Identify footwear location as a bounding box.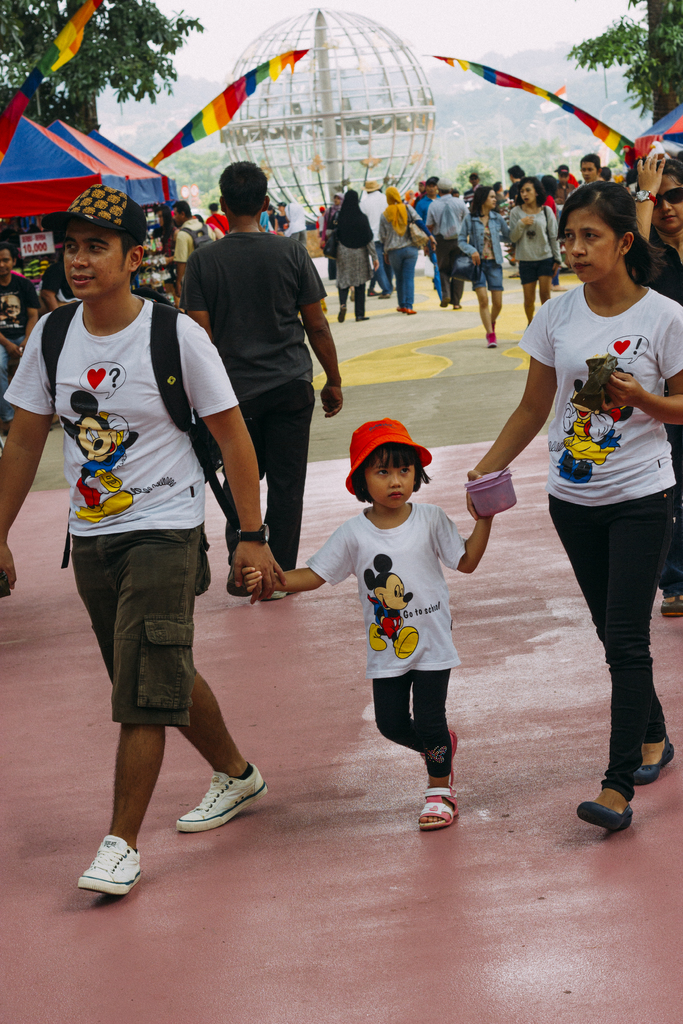
bbox=[582, 800, 632, 833].
